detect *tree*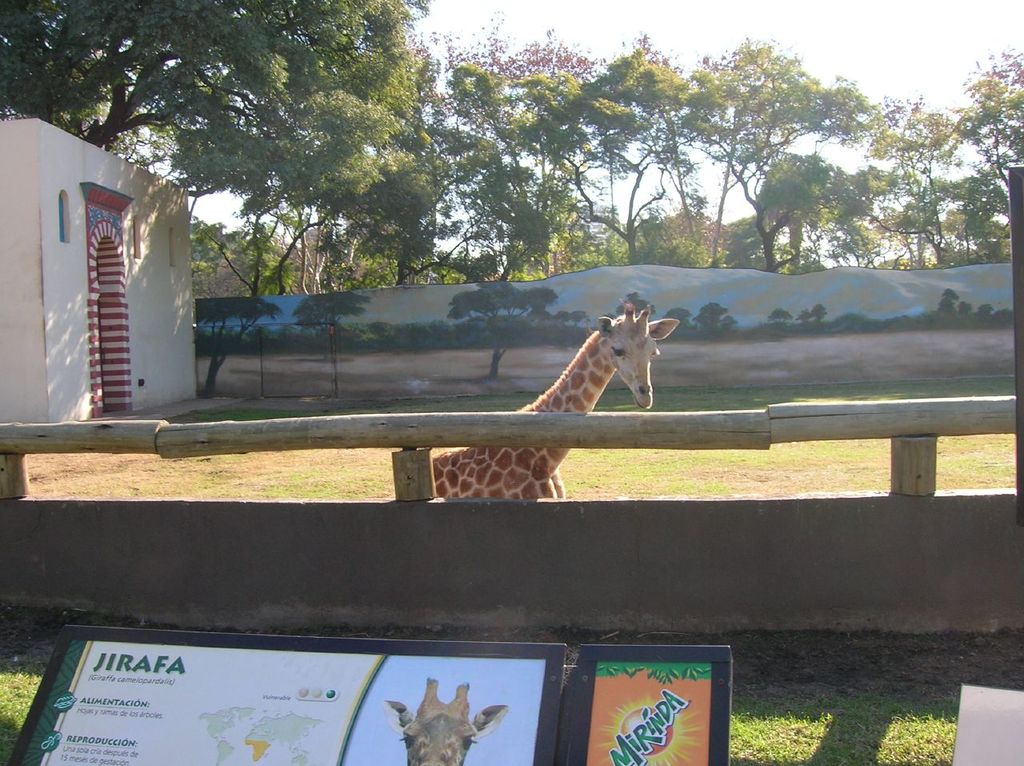
950:78:1023:186
